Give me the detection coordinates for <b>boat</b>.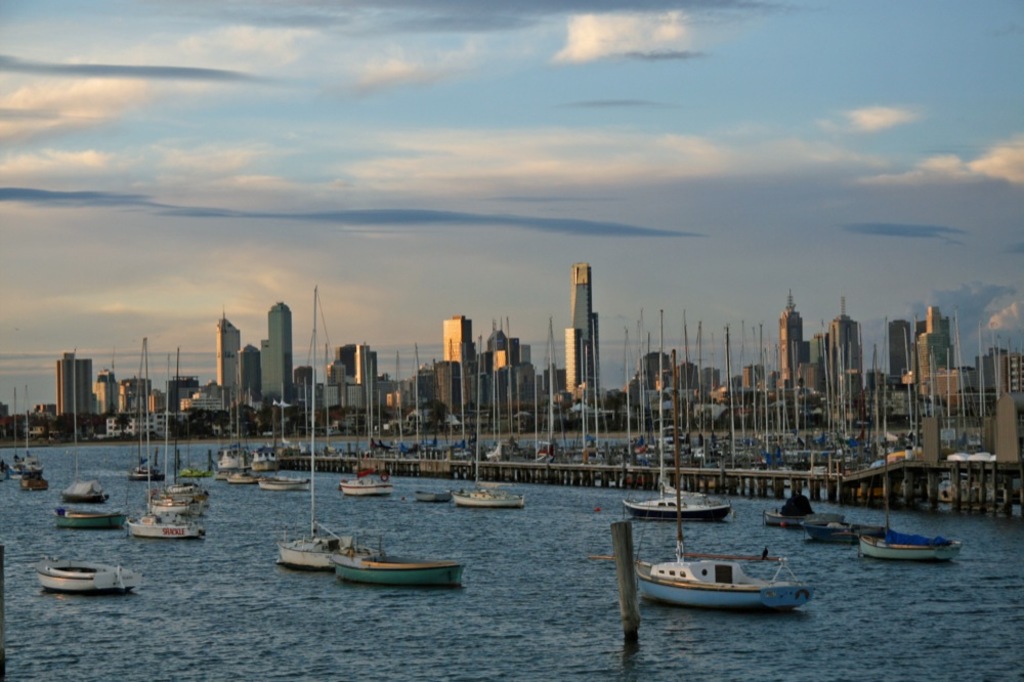
833:510:957:565.
